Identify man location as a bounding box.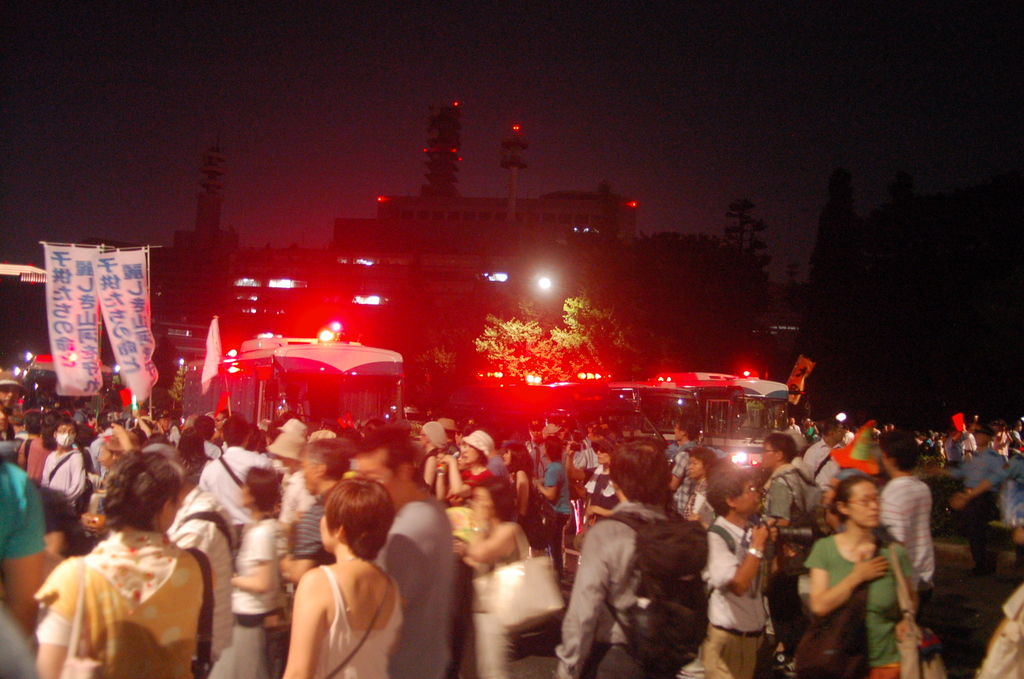
box=[880, 425, 886, 434].
